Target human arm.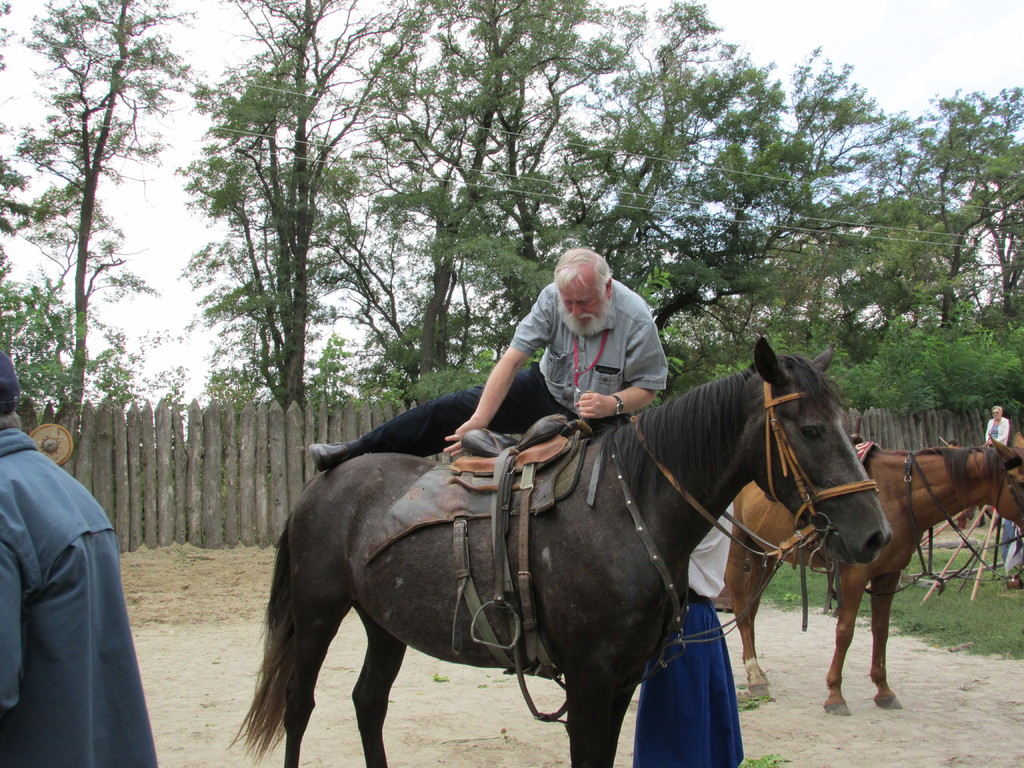
Target region: BBox(574, 314, 669, 426).
